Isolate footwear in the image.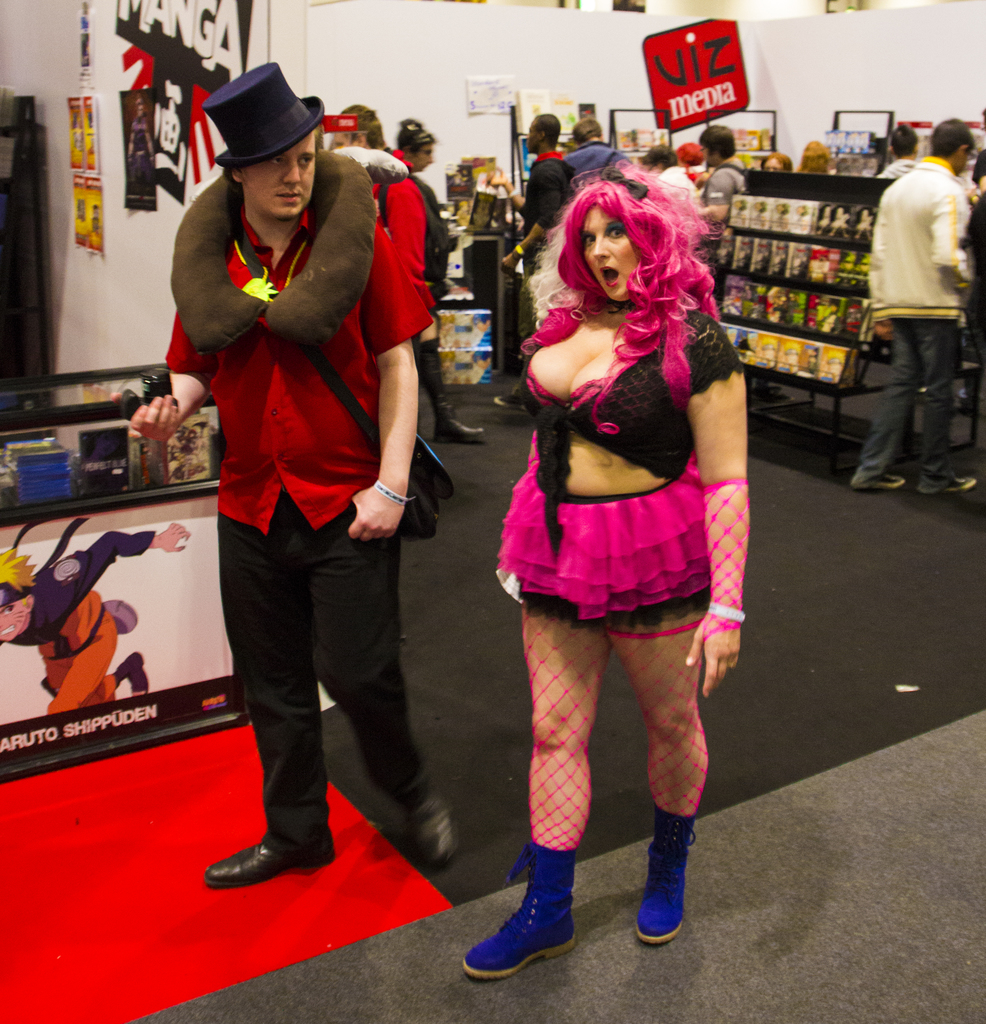
Isolated region: bbox=[467, 837, 581, 982].
